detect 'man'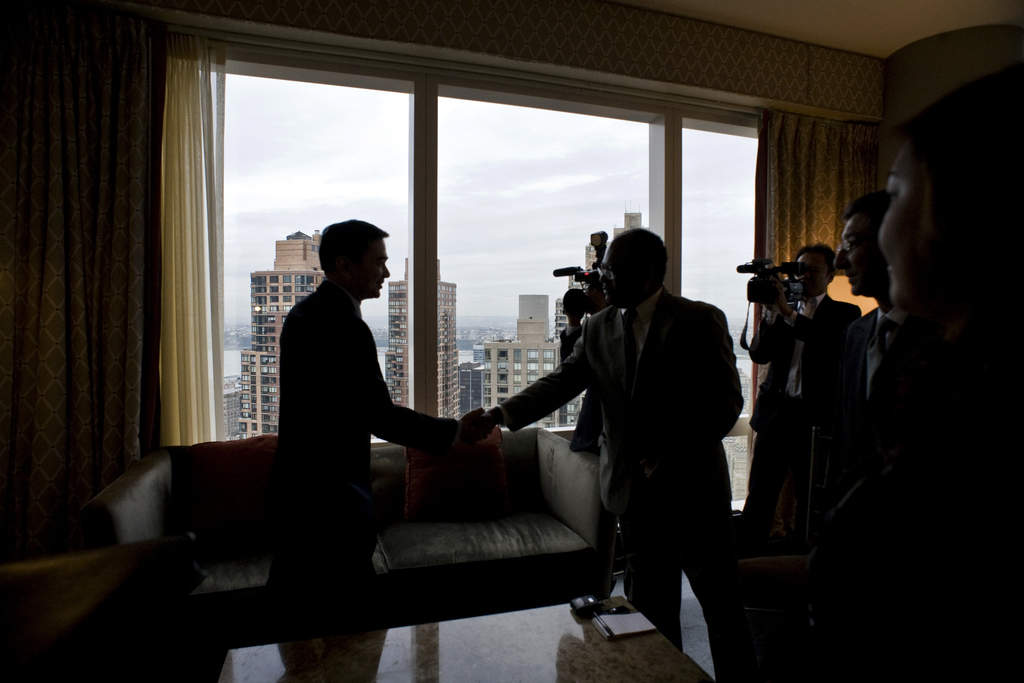
select_region(280, 218, 492, 638)
